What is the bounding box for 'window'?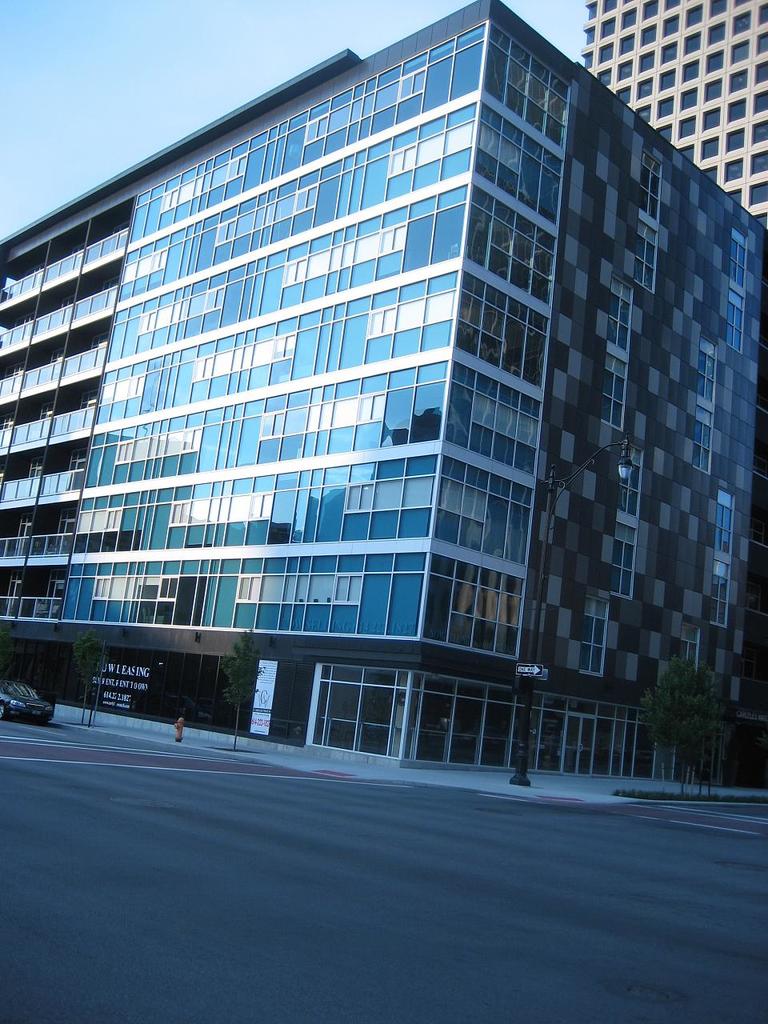
box(630, 146, 662, 226).
